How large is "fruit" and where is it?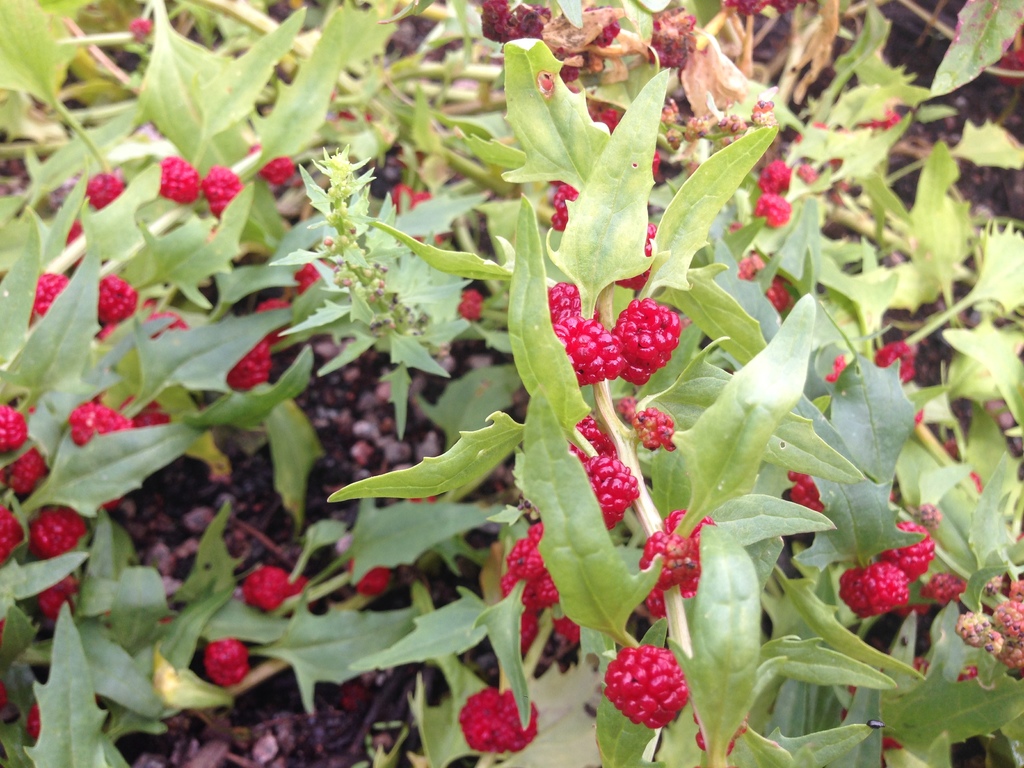
Bounding box: 203 636 250 687.
